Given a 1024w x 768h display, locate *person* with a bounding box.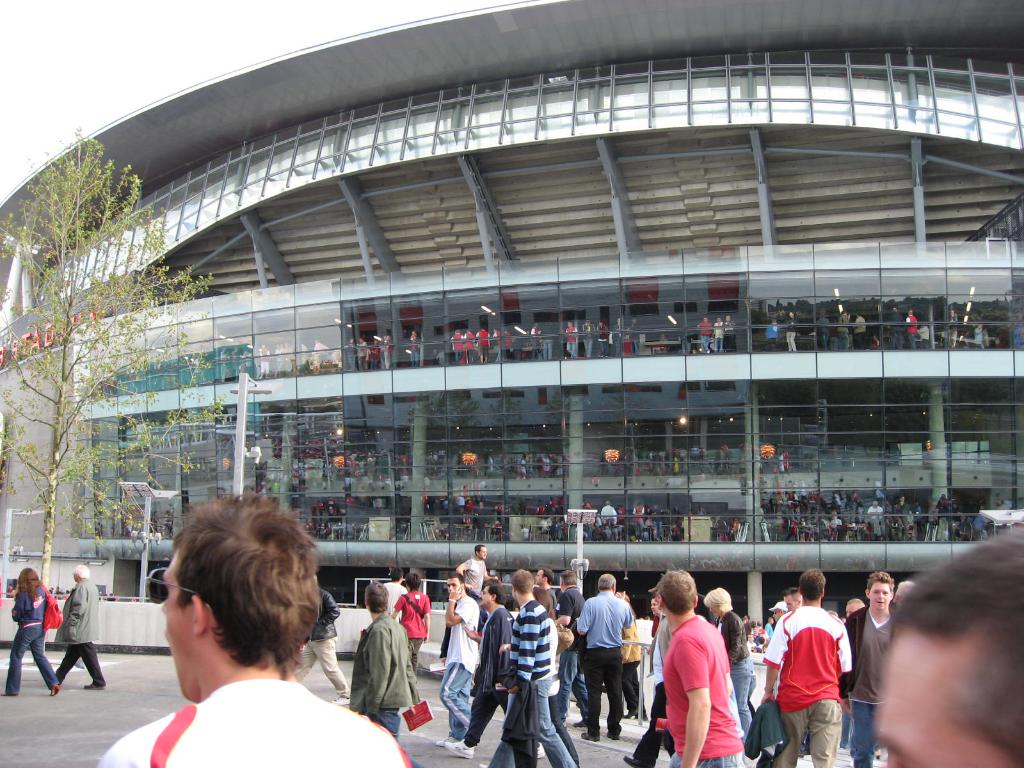
Located: 840,570,899,767.
